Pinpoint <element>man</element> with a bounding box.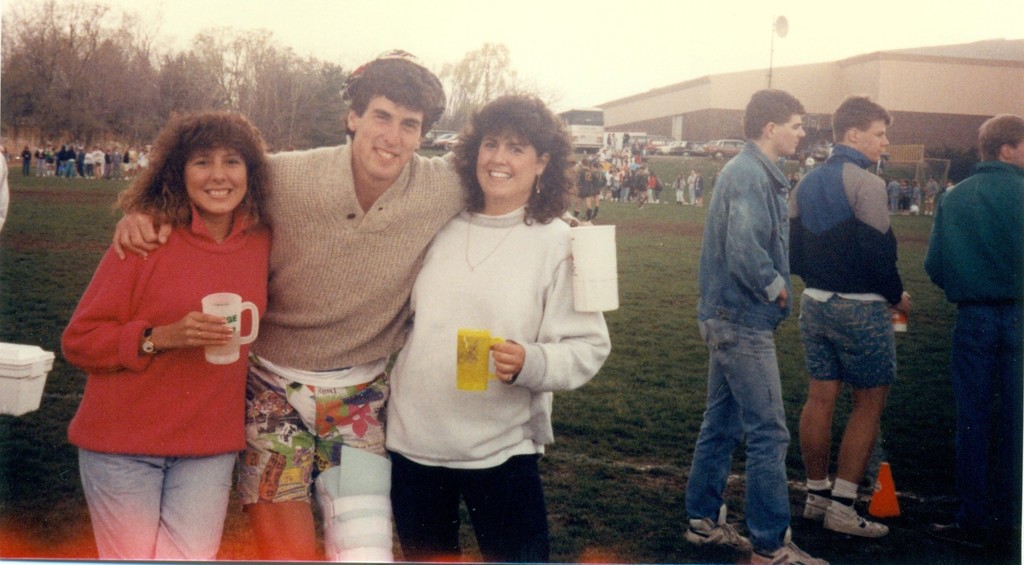
{"left": 918, "top": 113, "right": 1023, "bottom": 533}.
